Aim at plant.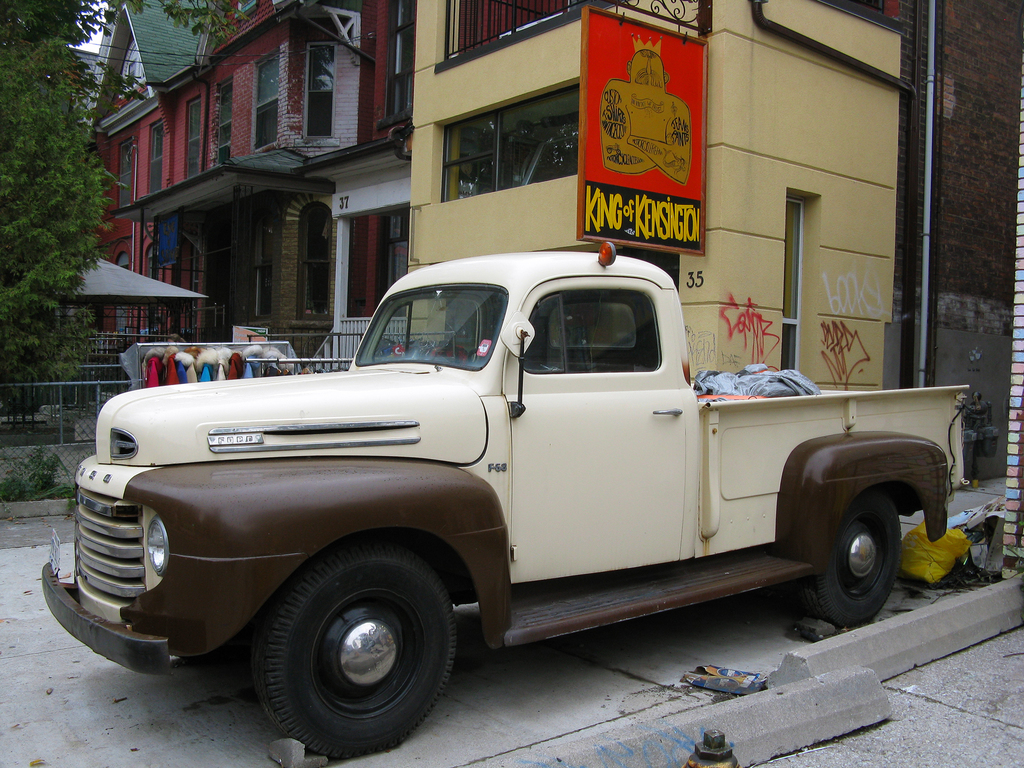
Aimed at 3/344/141/419.
